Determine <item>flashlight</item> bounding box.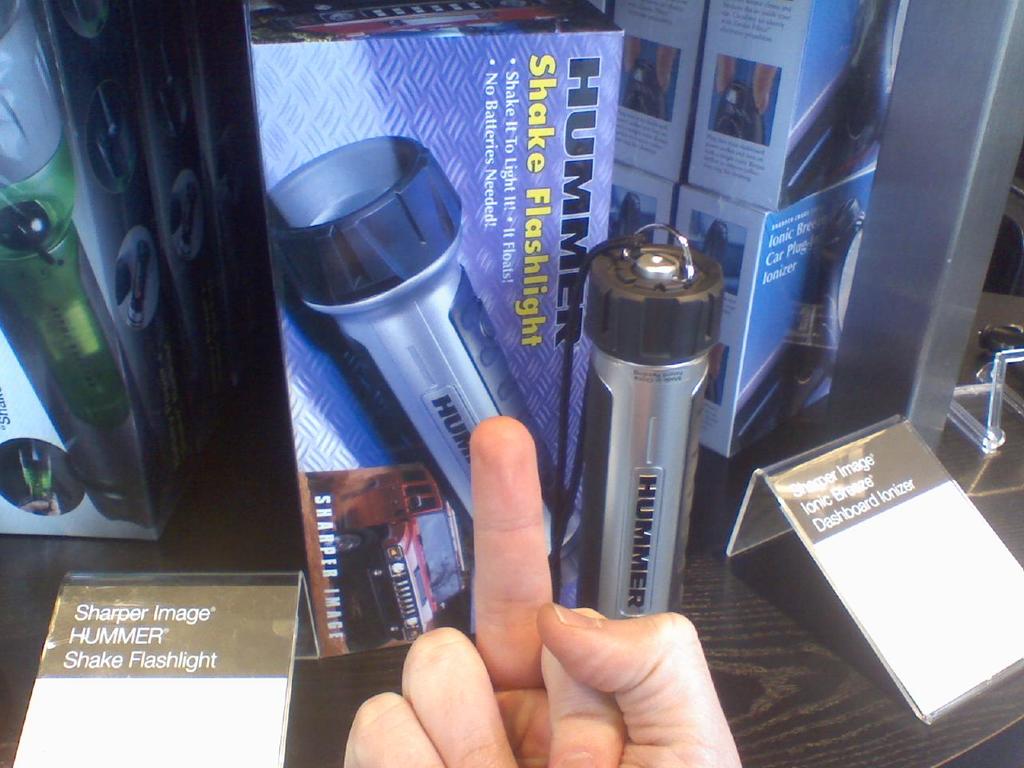
Determined: {"left": 275, "top": 134, "right": 563, "bottom": 542}.
